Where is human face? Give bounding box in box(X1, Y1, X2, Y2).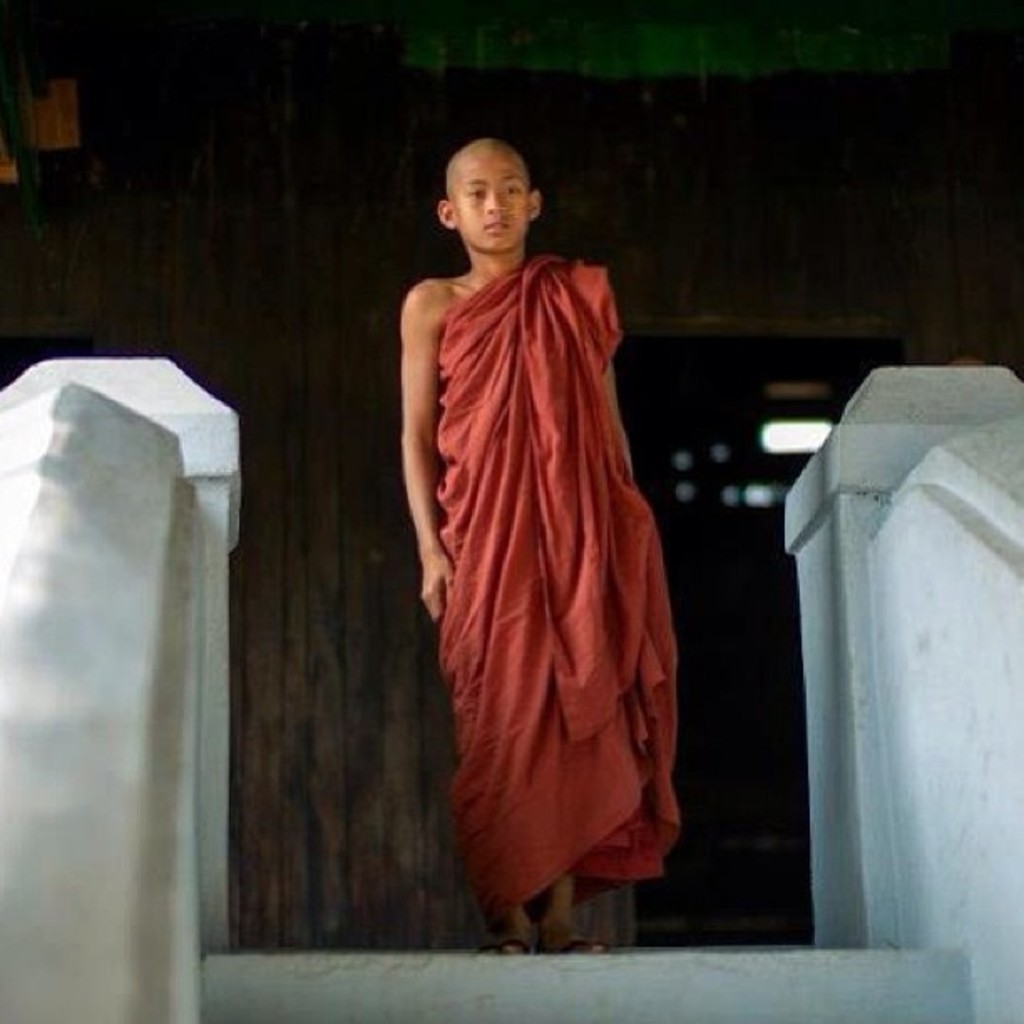
box(457, 156, 532, 253).
